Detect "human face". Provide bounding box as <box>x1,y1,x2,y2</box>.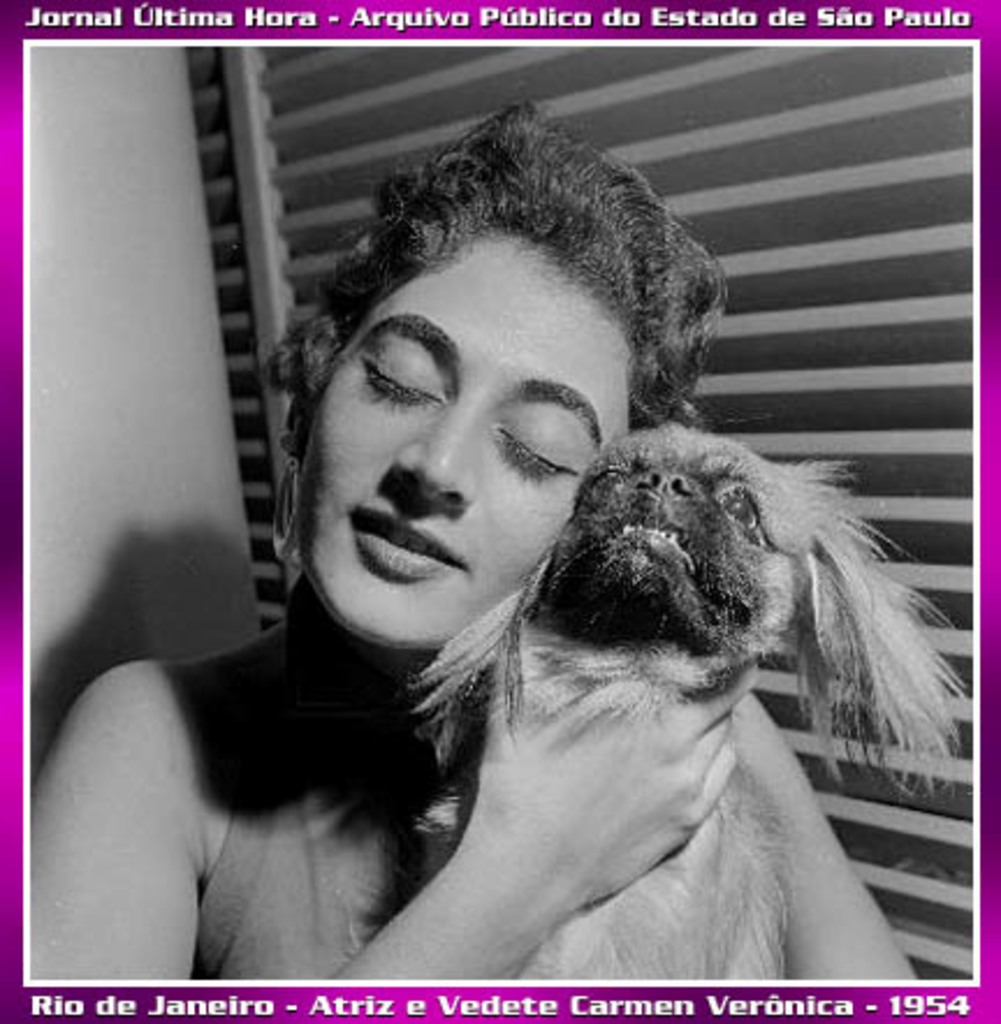
<box>299,229,633,644</box>.
